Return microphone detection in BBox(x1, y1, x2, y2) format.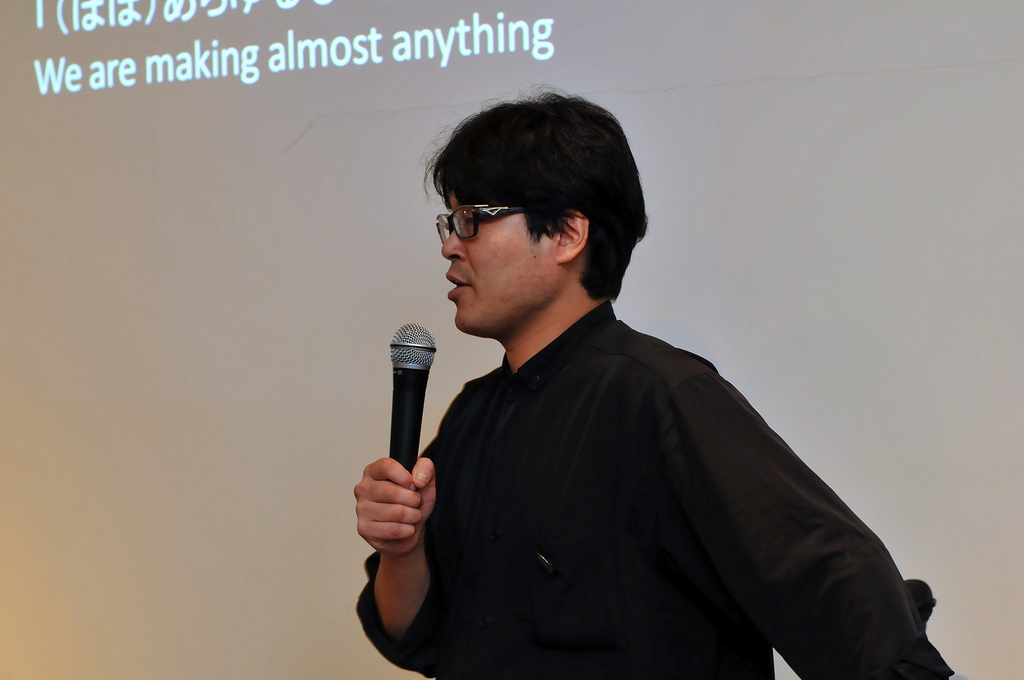
BBox(364, 331, 454, 532).
